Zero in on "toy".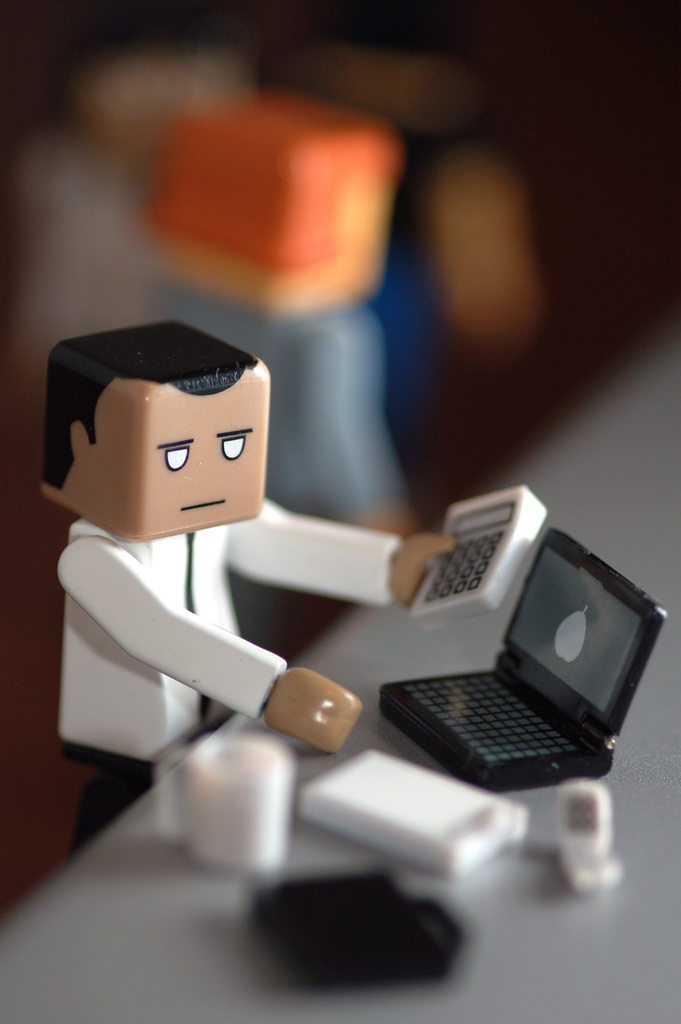
Zeroed in: [381,529,662,792].
